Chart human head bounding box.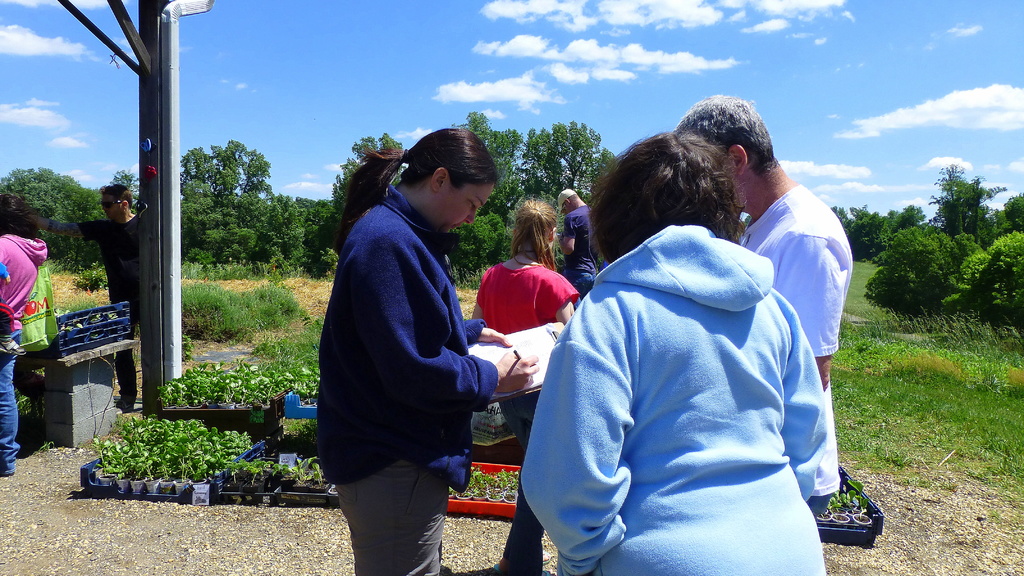
Charted: pyautogui.locateOnScreen(99, 182, 132, 220).
